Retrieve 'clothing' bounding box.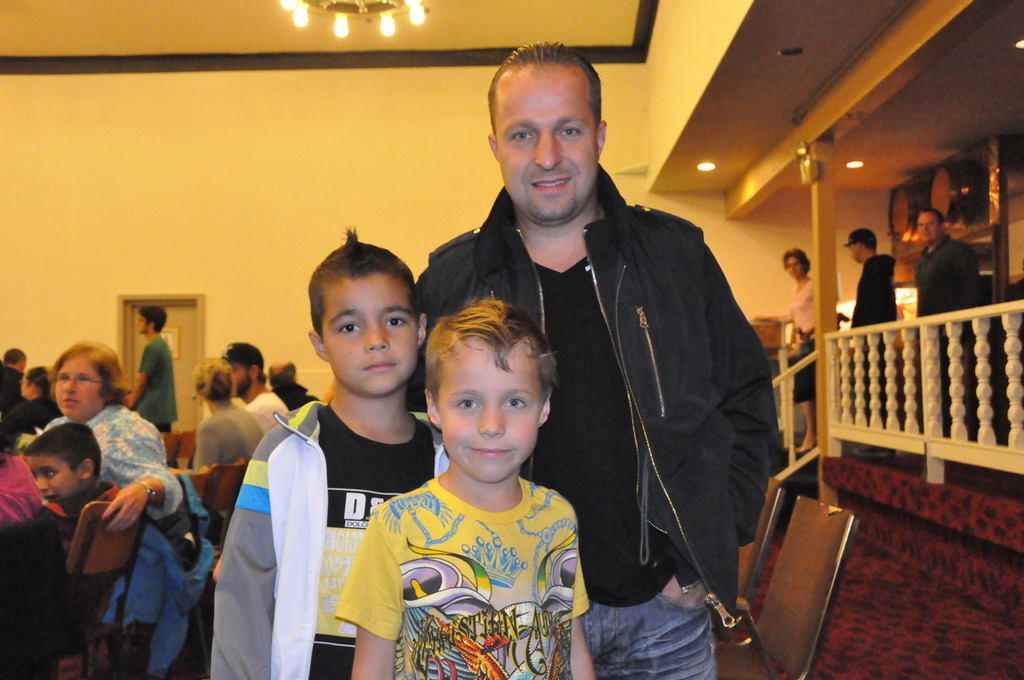
Bounding box: (908,228,985,336).
